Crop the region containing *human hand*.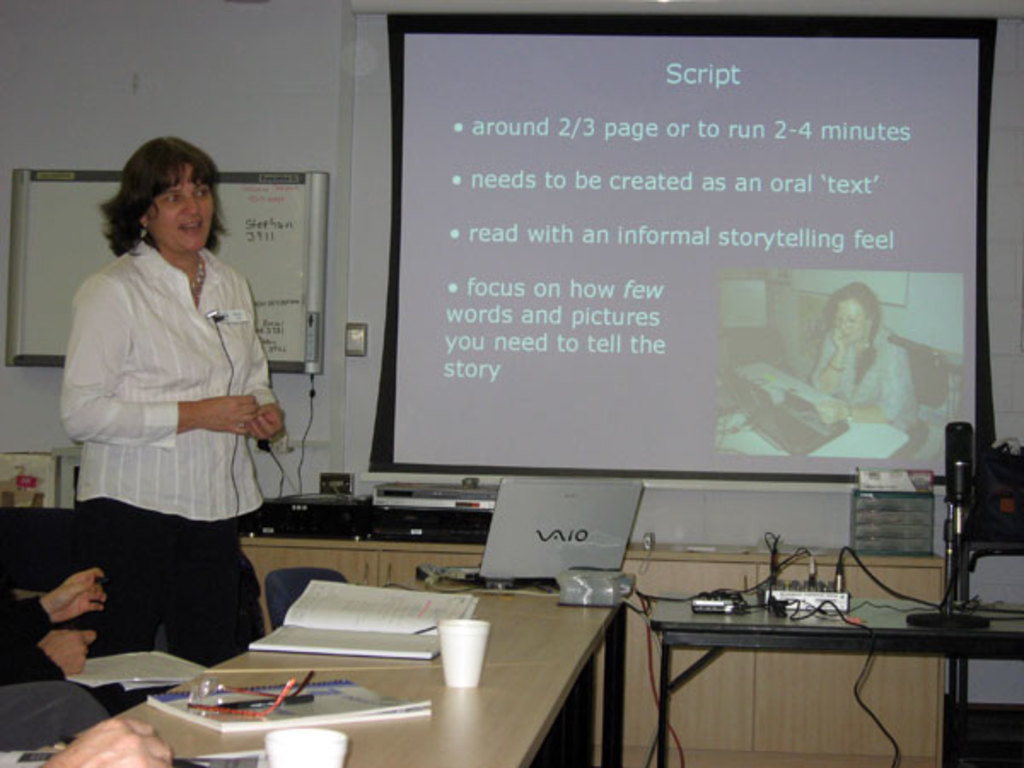
Crop region: box=[244, 403, 287, 442].
